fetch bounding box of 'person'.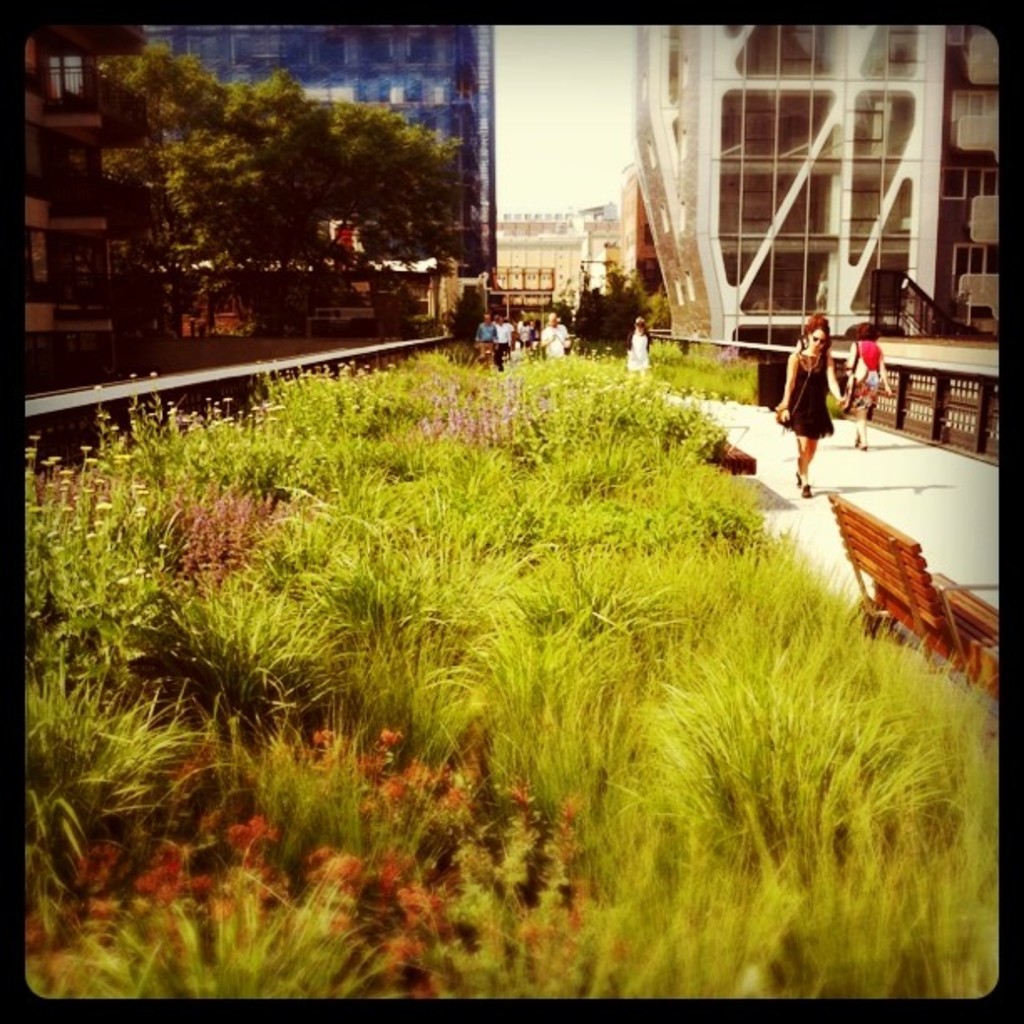
Bbox: (845,320,890,453).
